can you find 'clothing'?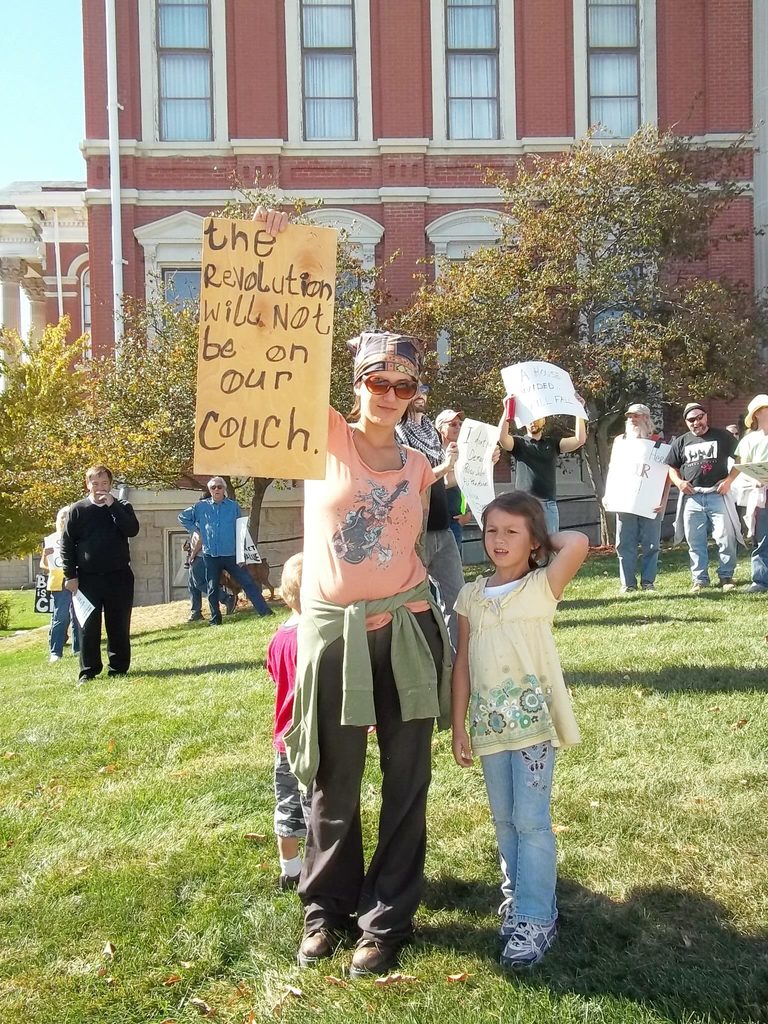
Yes, bounding box: 176,496,268,617.
